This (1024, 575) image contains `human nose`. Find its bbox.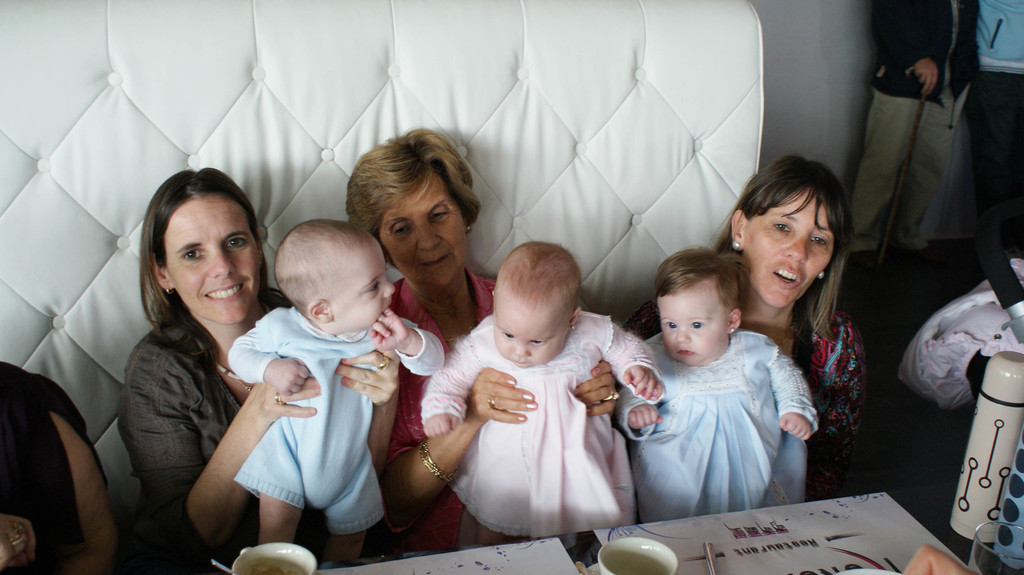
<bbox>415, 219, 441, 252</bbox>.
